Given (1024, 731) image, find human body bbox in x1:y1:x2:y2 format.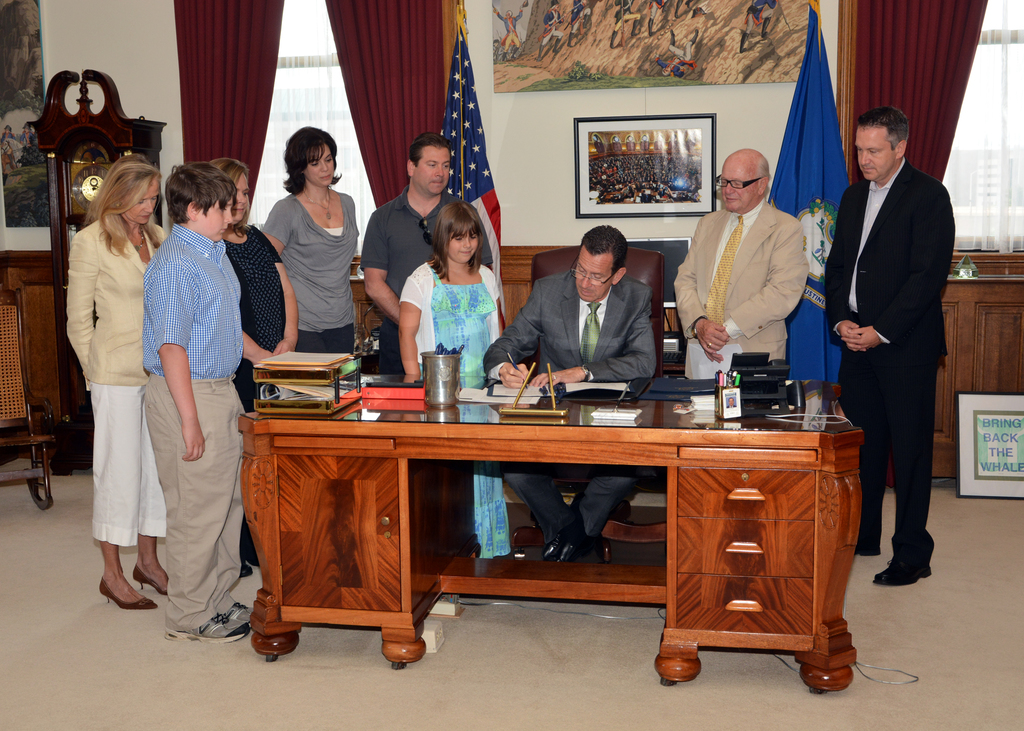
480:271:656:566.
